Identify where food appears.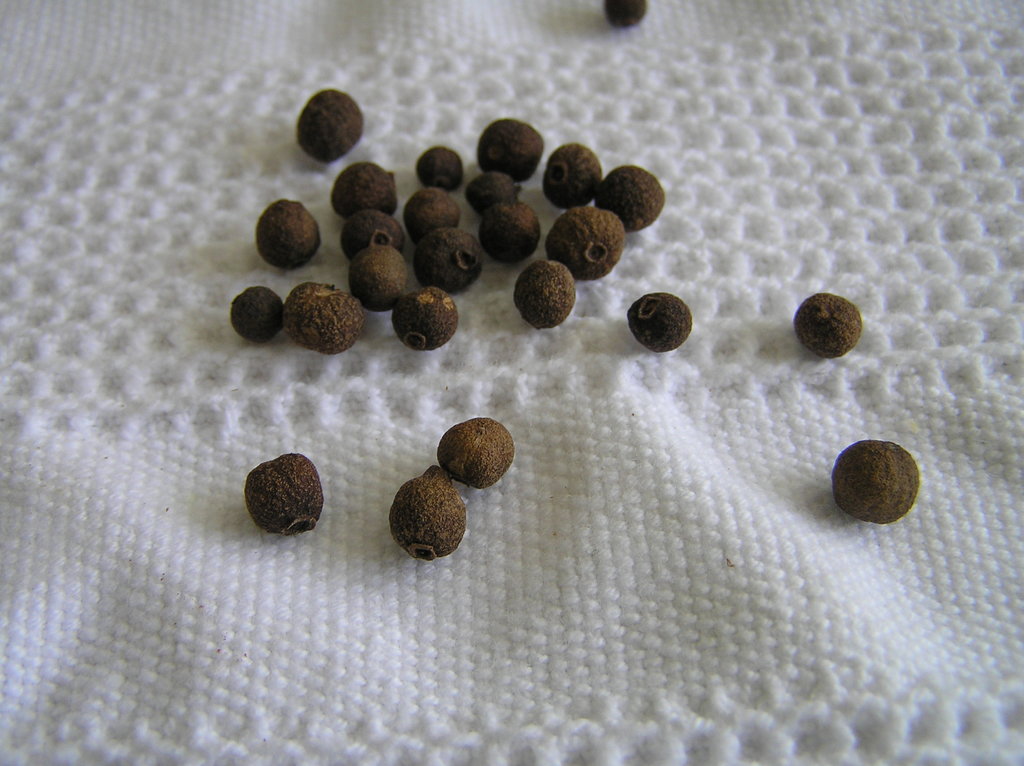
Appears at [x1=230, y1=285, x2=285, y2=342].
